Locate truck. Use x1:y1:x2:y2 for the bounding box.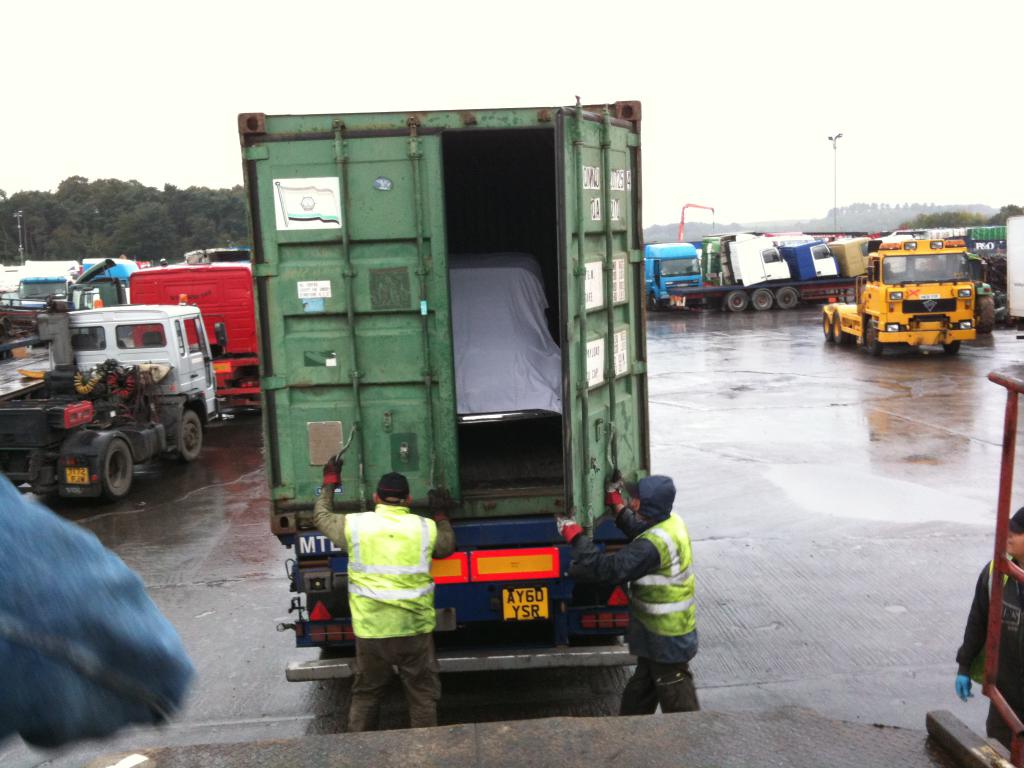
0:275:91:348.
